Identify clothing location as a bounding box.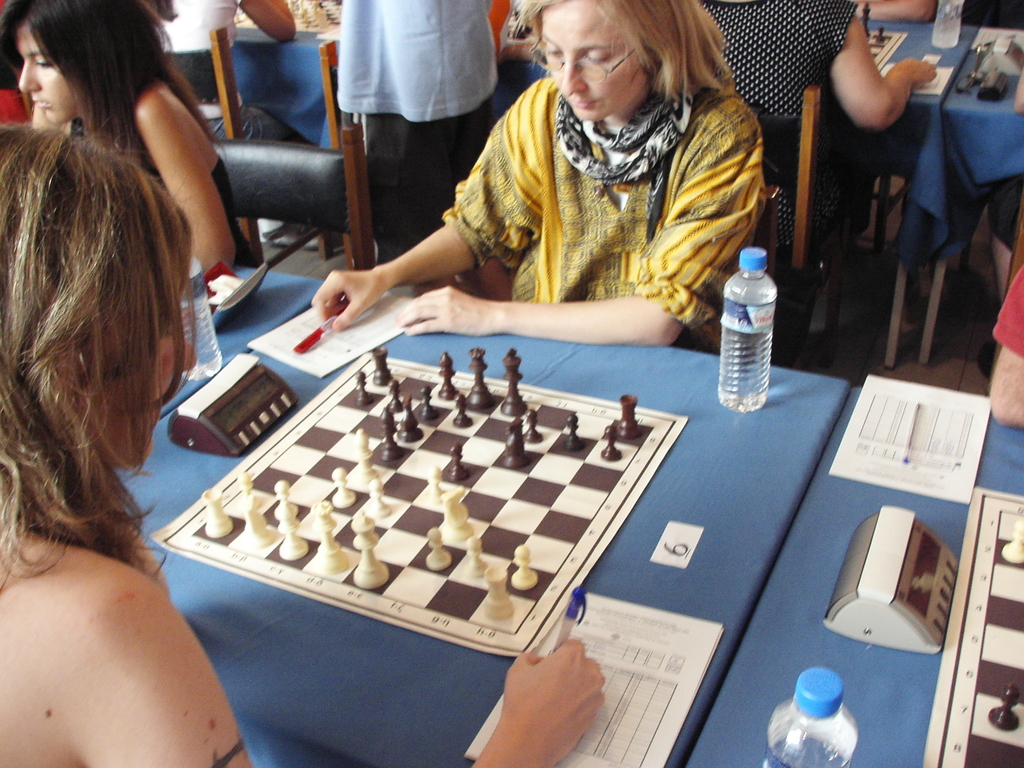
x1=356 y1=23 x2=787 y2=358.
